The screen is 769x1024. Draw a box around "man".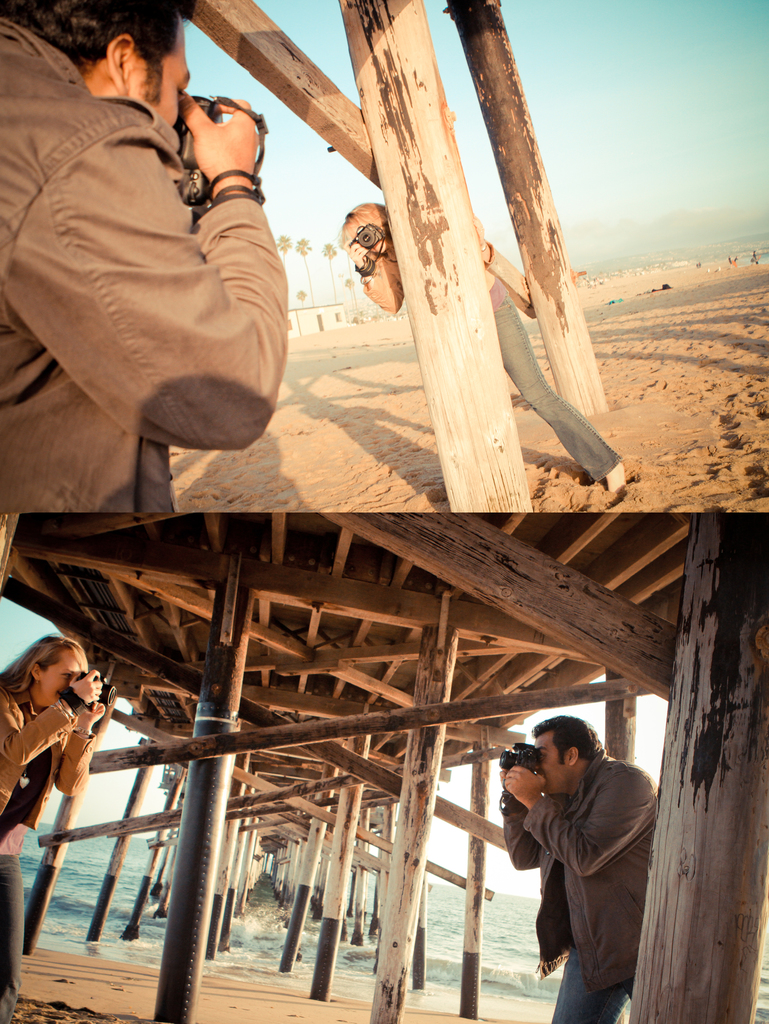
[left=486, top=708, right=668, bottom=1004].
